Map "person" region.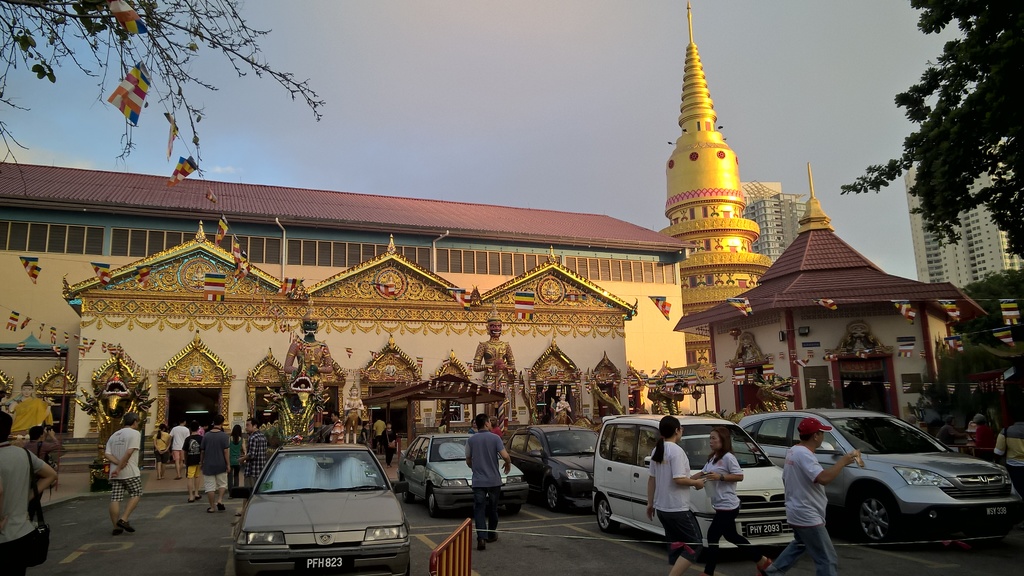
Mapped to pyautogui.locateOnScreen(327, 413, 344, 443).
